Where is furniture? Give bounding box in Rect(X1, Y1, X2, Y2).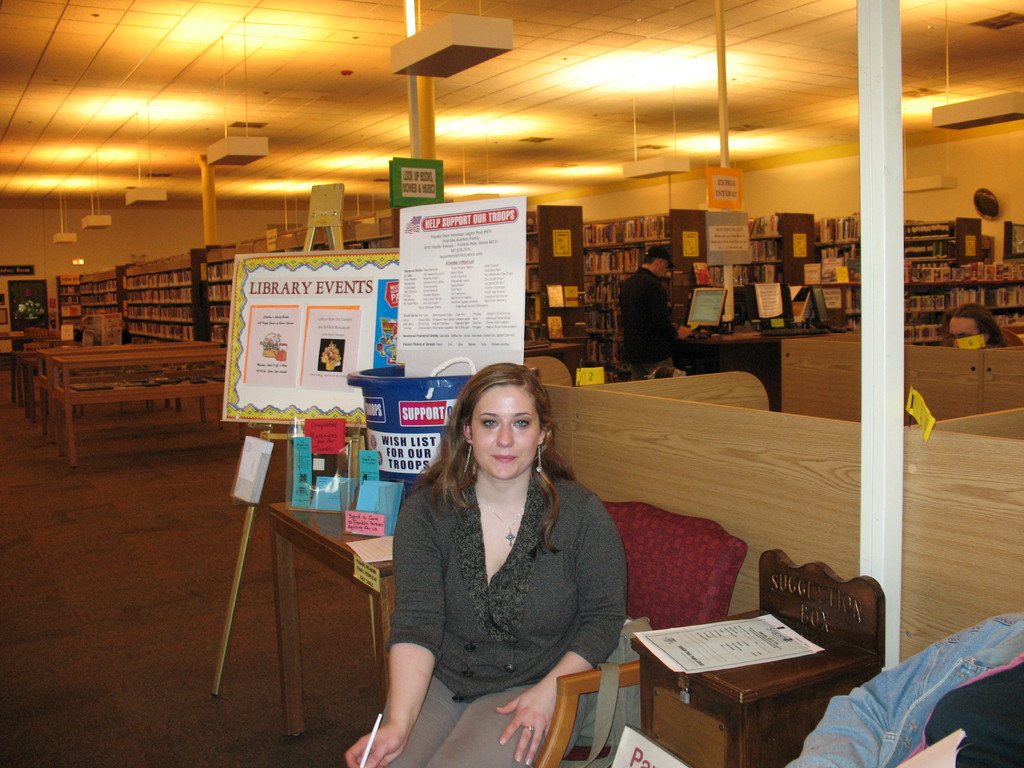
Rect(799, 281, 867, 330).
